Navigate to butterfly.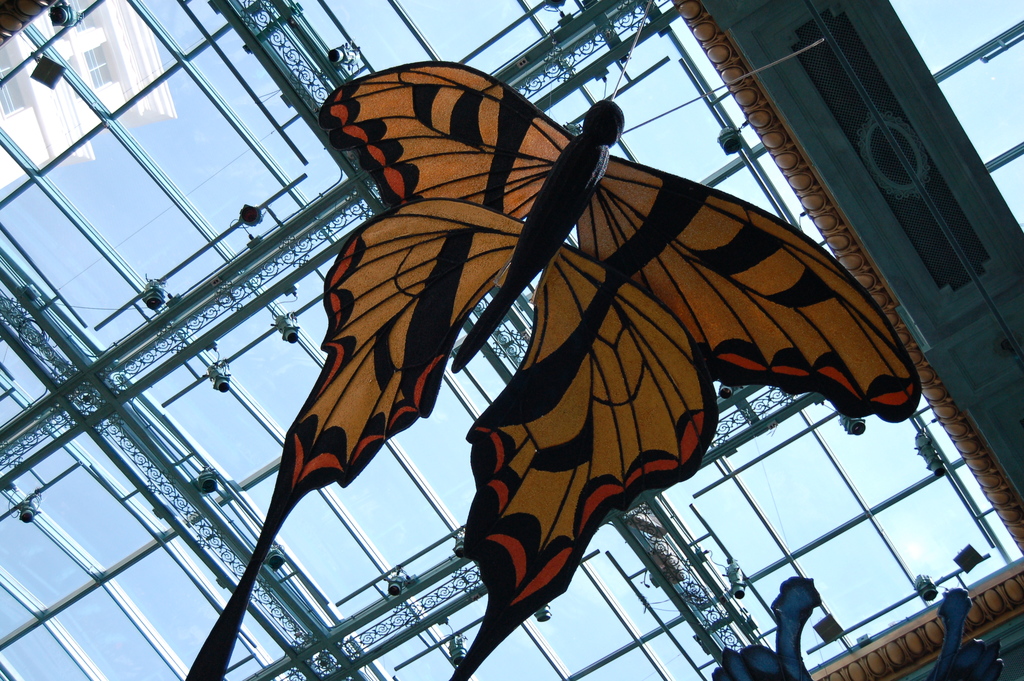
Navigation target: bbox=(245, 68, 1014, 623).
